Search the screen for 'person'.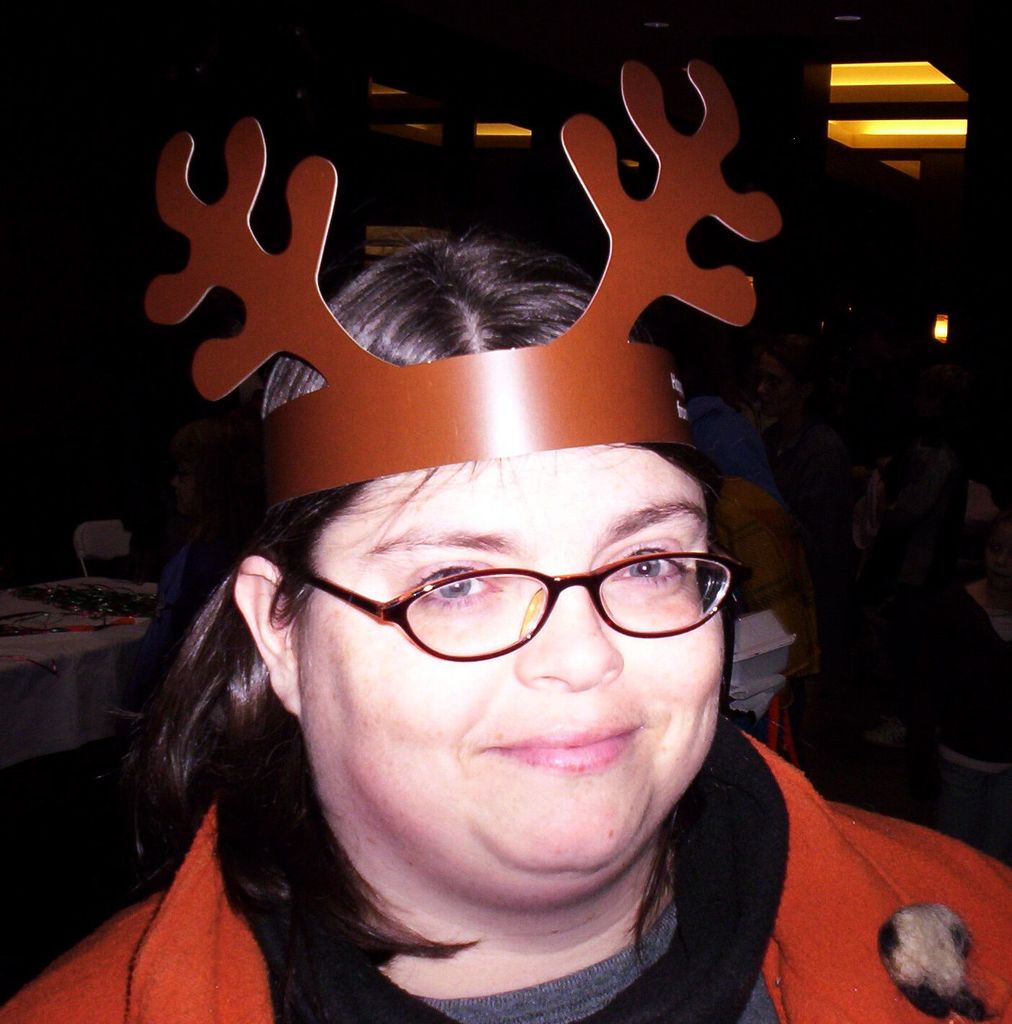
Found at <bbox>0, 59, 1011, 1023</bbox>.
